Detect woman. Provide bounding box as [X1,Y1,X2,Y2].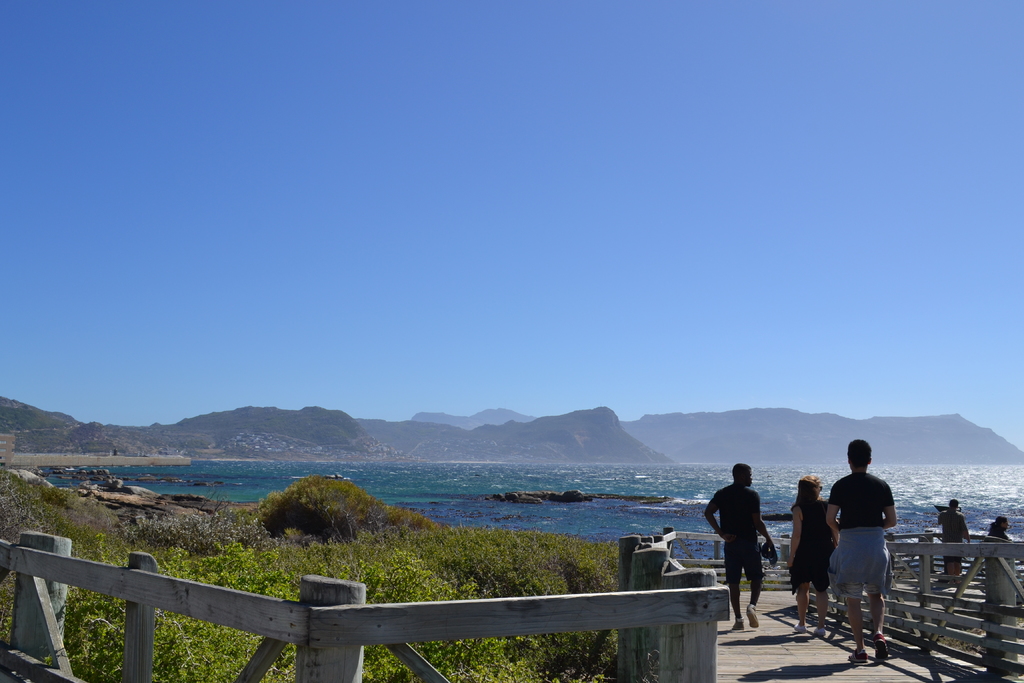
[988,516,1009,541].
